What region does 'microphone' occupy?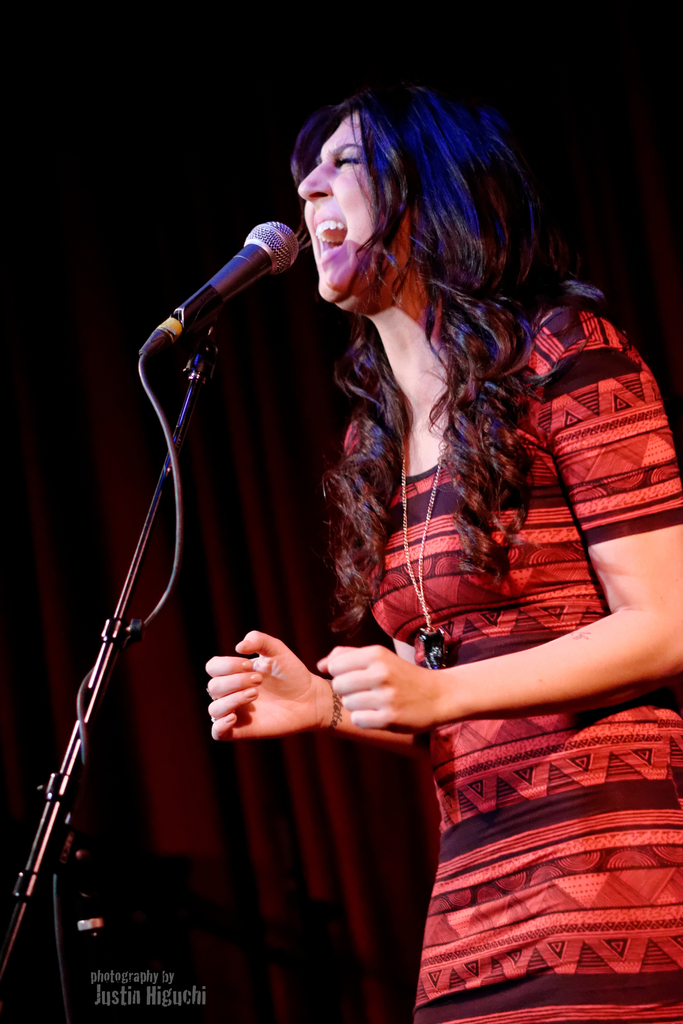
left=145, top=214, right=309, bottom=349.
